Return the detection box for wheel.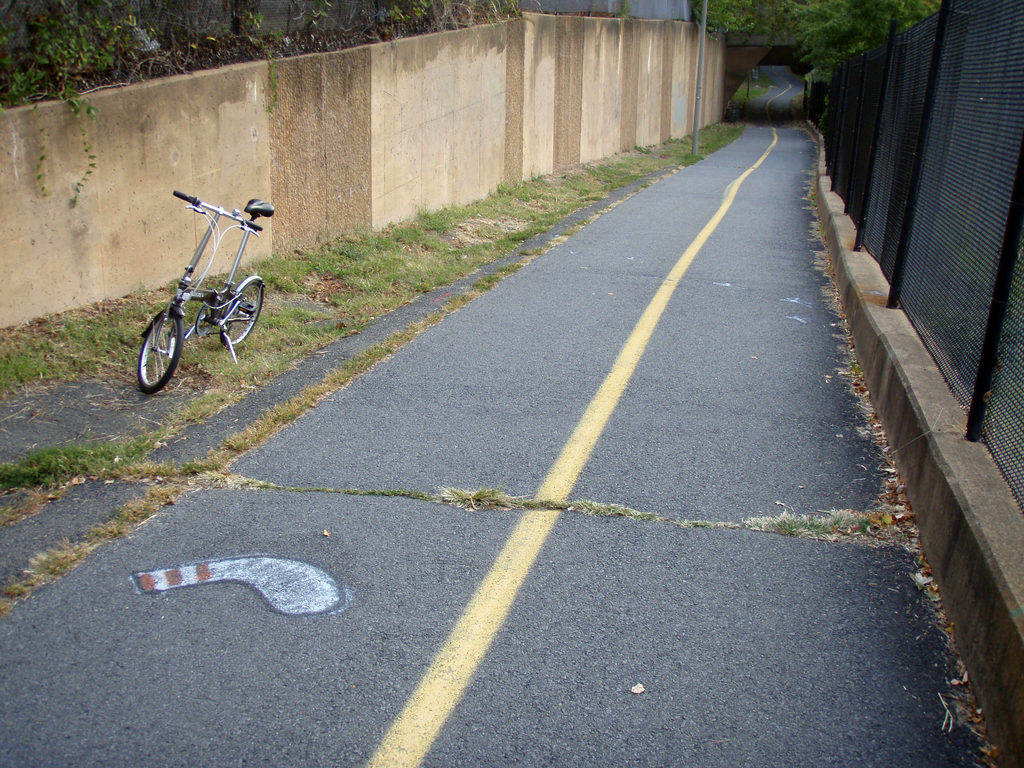
bbox=[219, 274, 265, 346].
